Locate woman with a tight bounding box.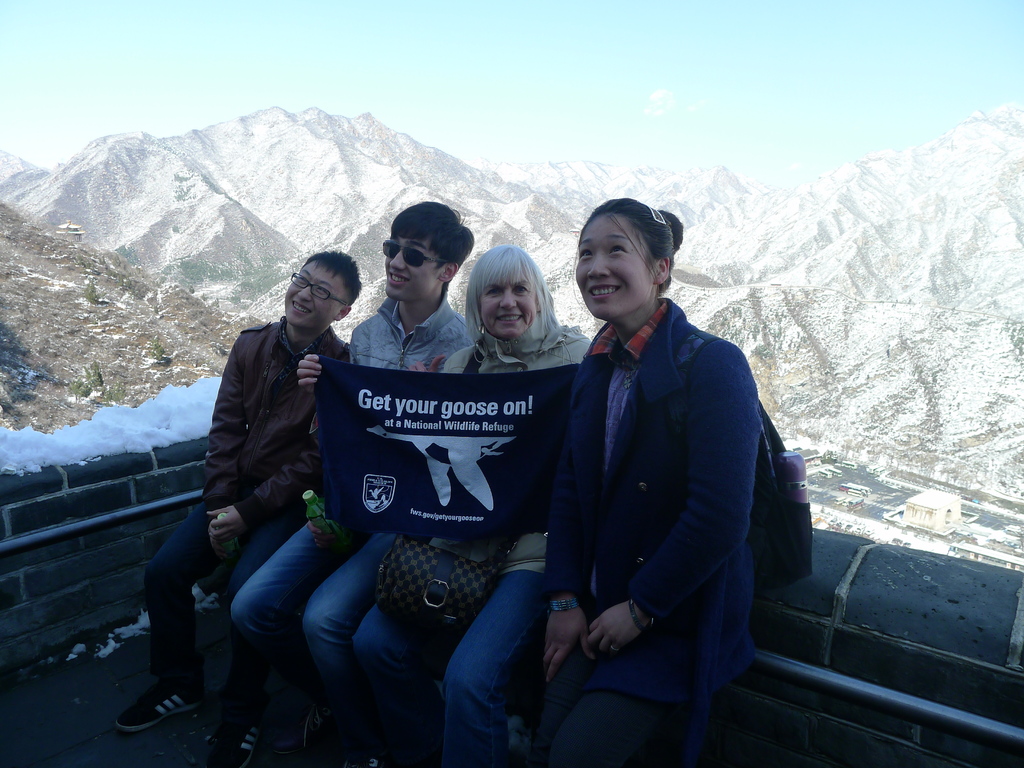
Rect(504, 198, 798, 767).
